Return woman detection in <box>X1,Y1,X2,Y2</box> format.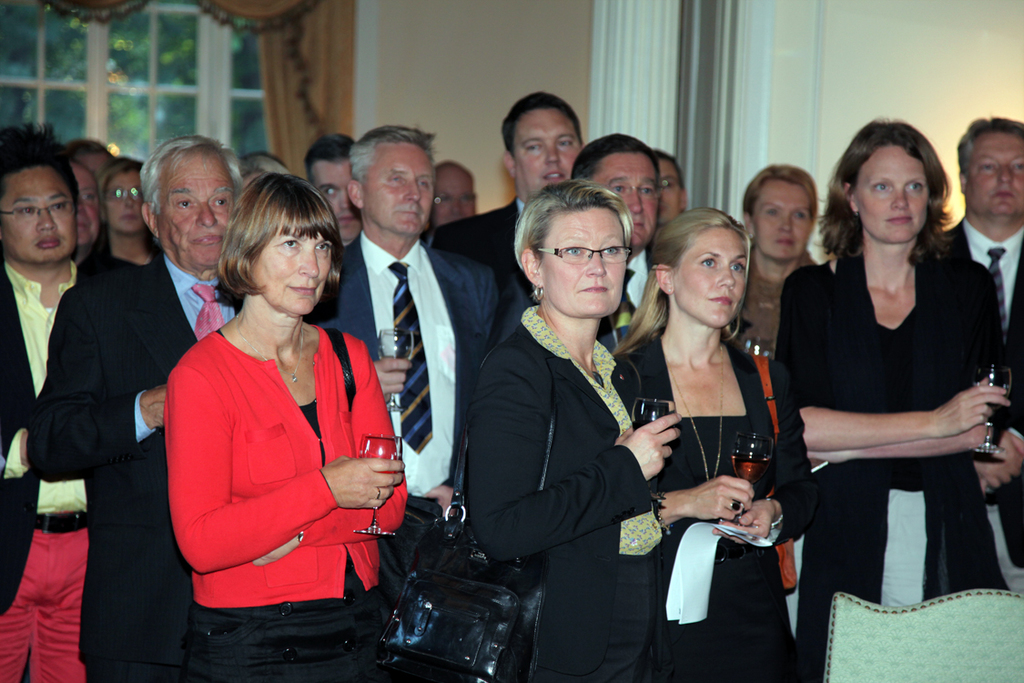
<box>163,171,407,682</box>.
